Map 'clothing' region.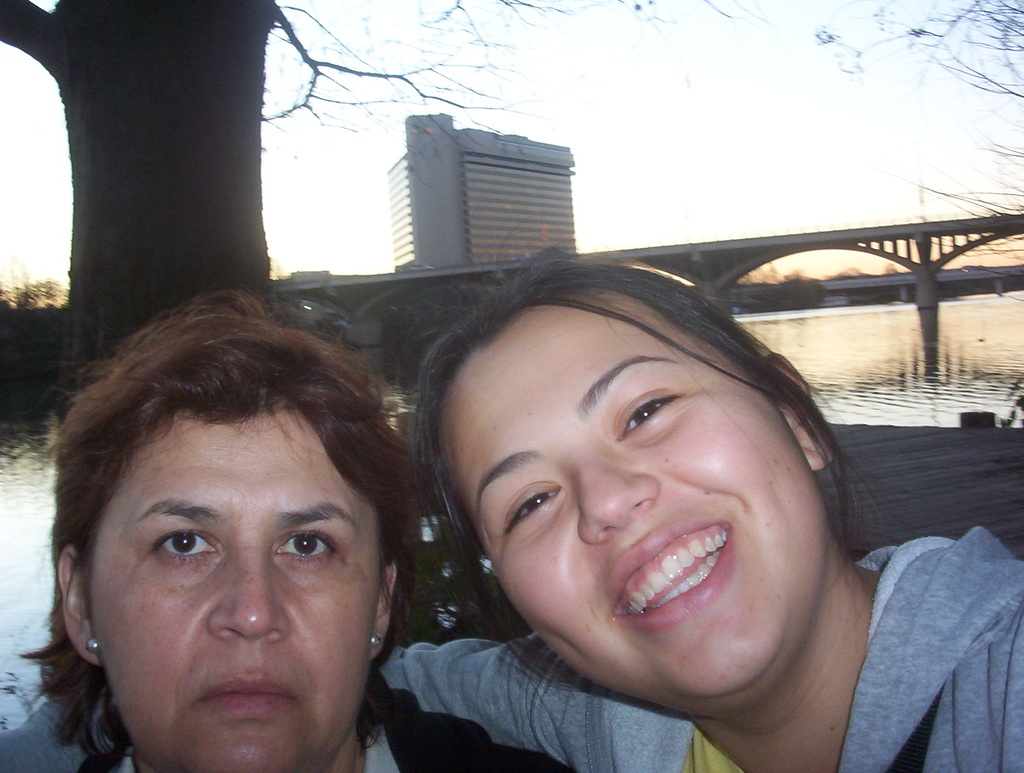
Mapped to detection(74, 690, 573, 772).
